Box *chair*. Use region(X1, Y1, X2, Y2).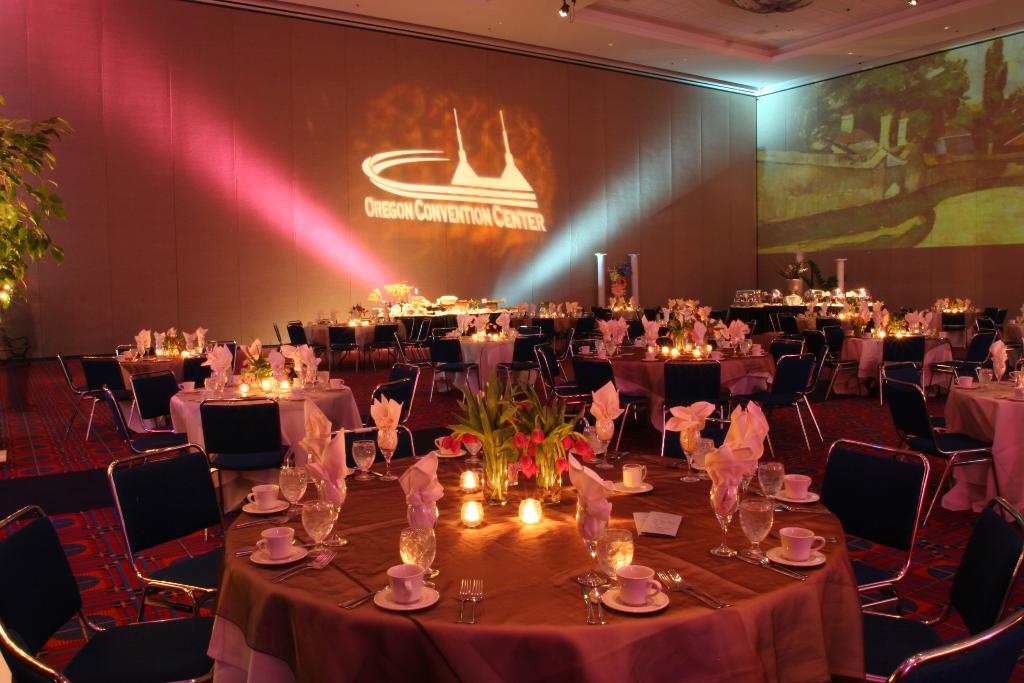
region(86, 355, 129, 400).
